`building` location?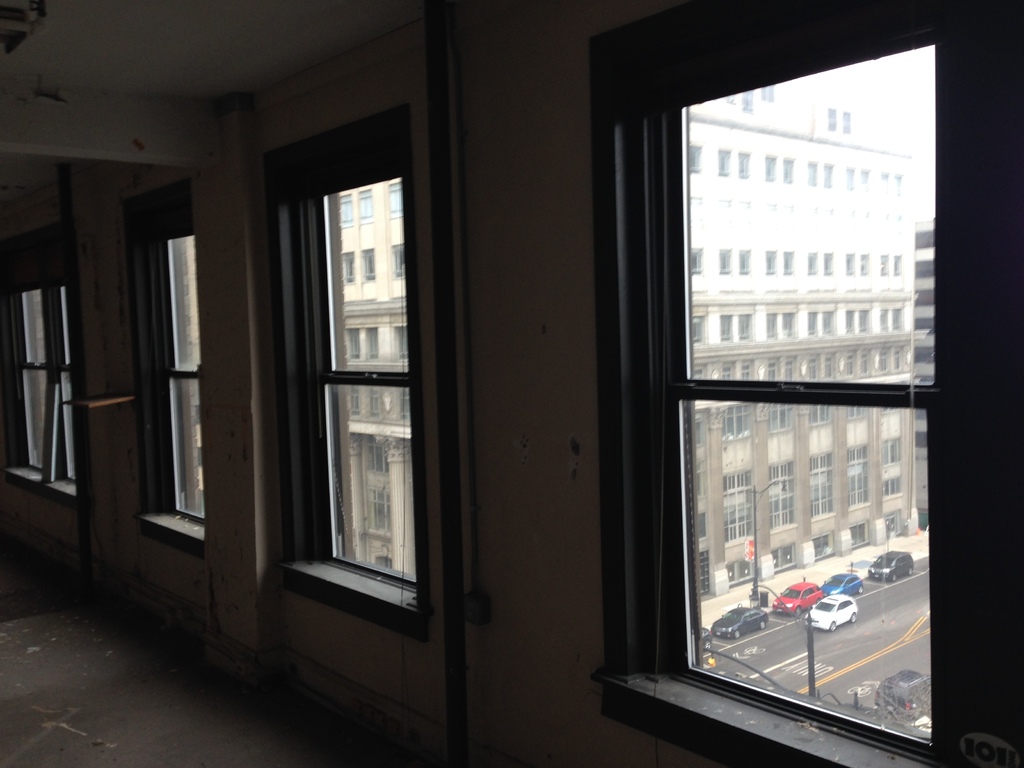
box=[0, 1, 1023, 767]
